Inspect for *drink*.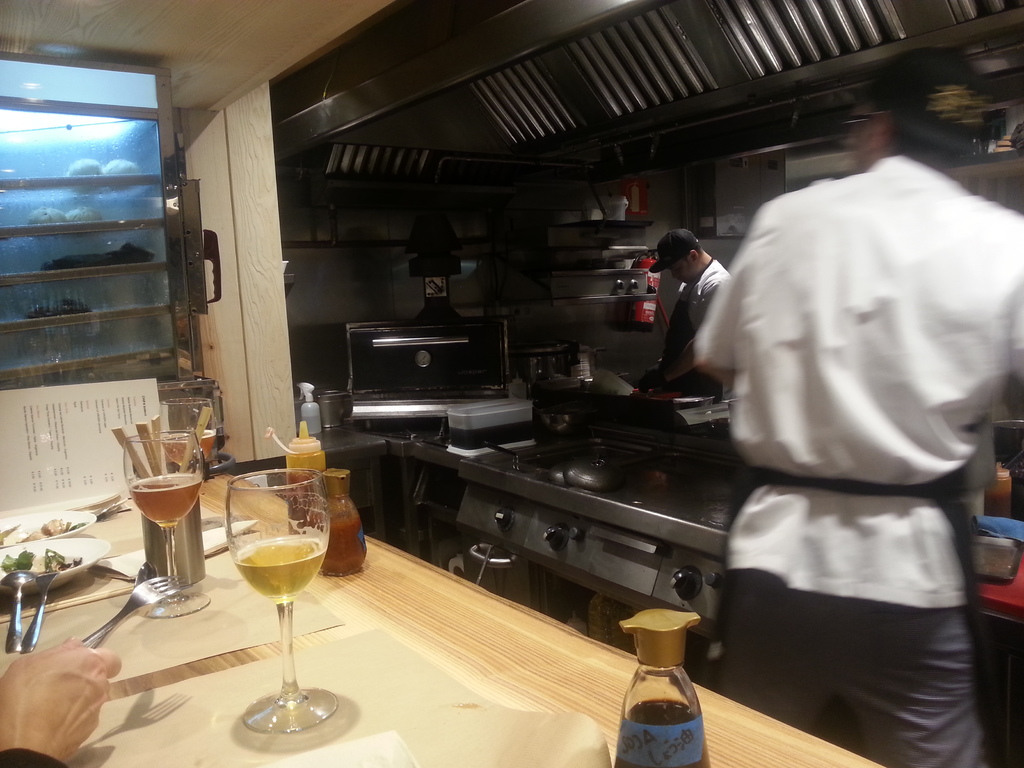
Inspection: bbox=(128, 475, 204, 524).
